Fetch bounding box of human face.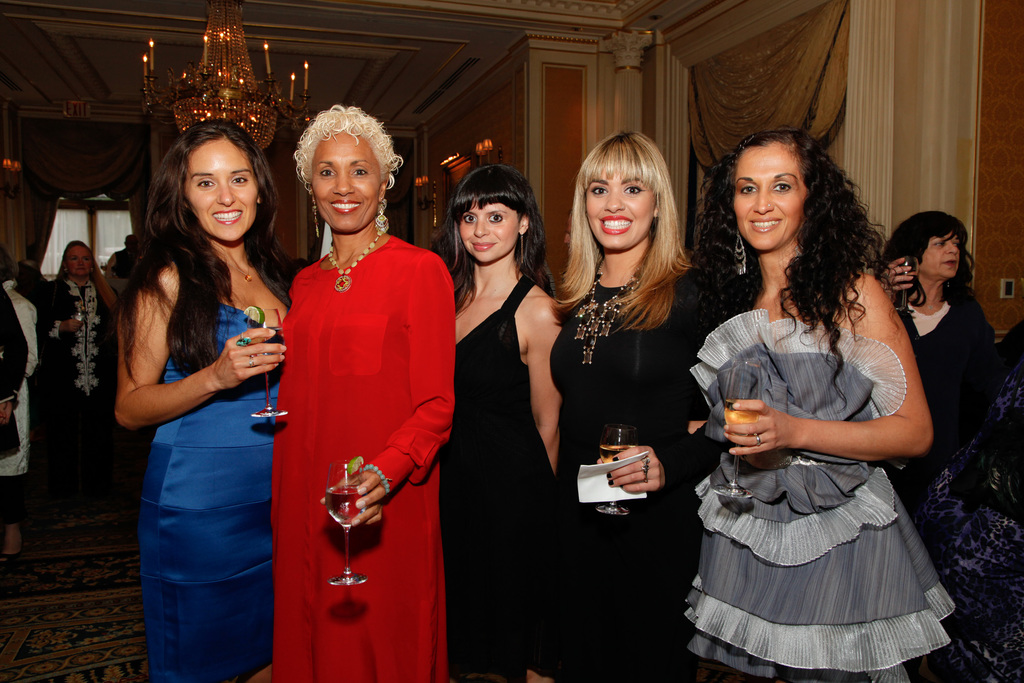
Bbox: (left=916, top=227, right=957, bottom=278).
